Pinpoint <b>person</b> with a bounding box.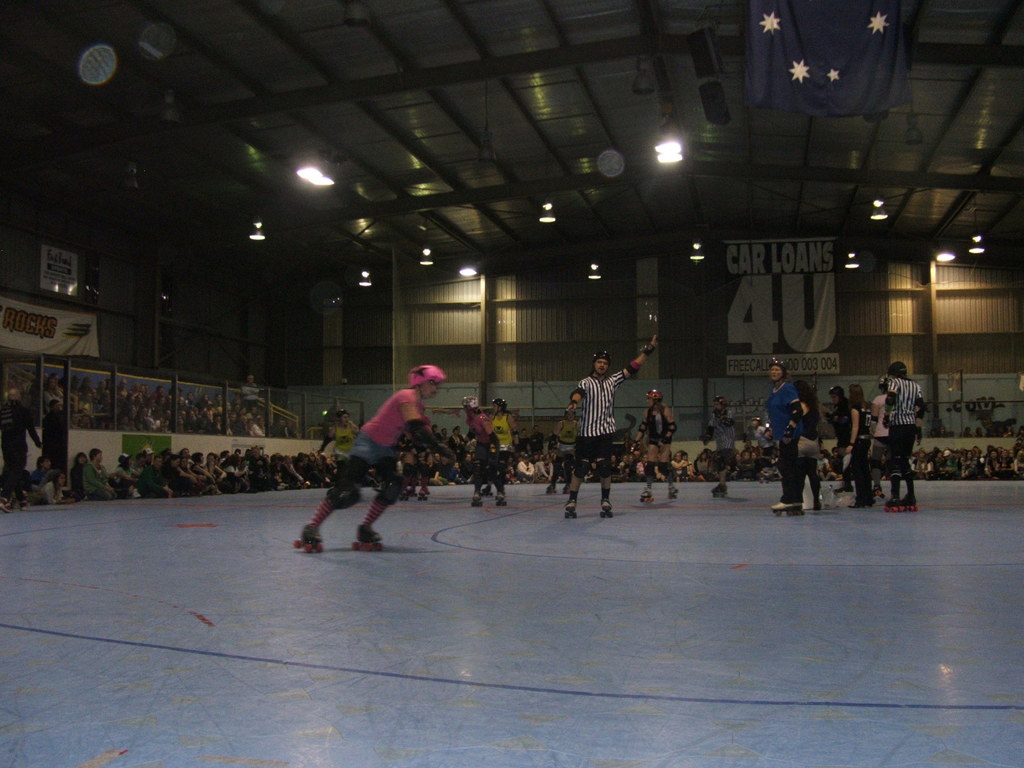
l=625, t=387, r=678, b=492.
